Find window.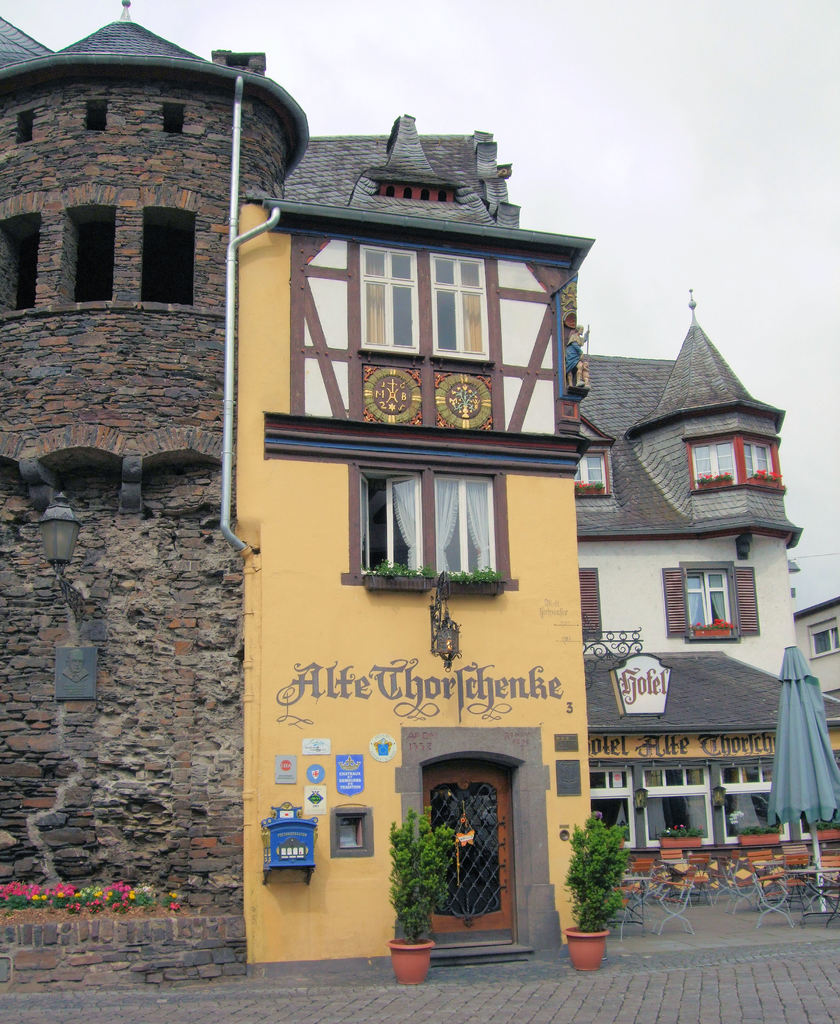
rect(349, 439, 543, 580).
